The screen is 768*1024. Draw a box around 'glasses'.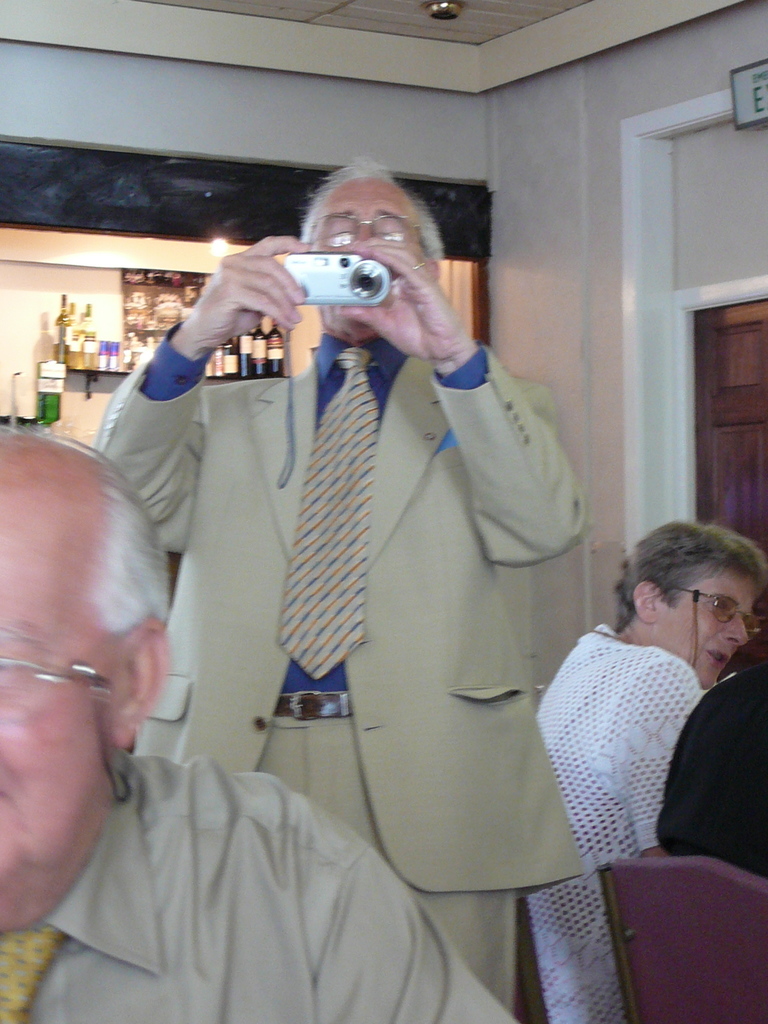
l=0, t=643, r=131, b=708.
